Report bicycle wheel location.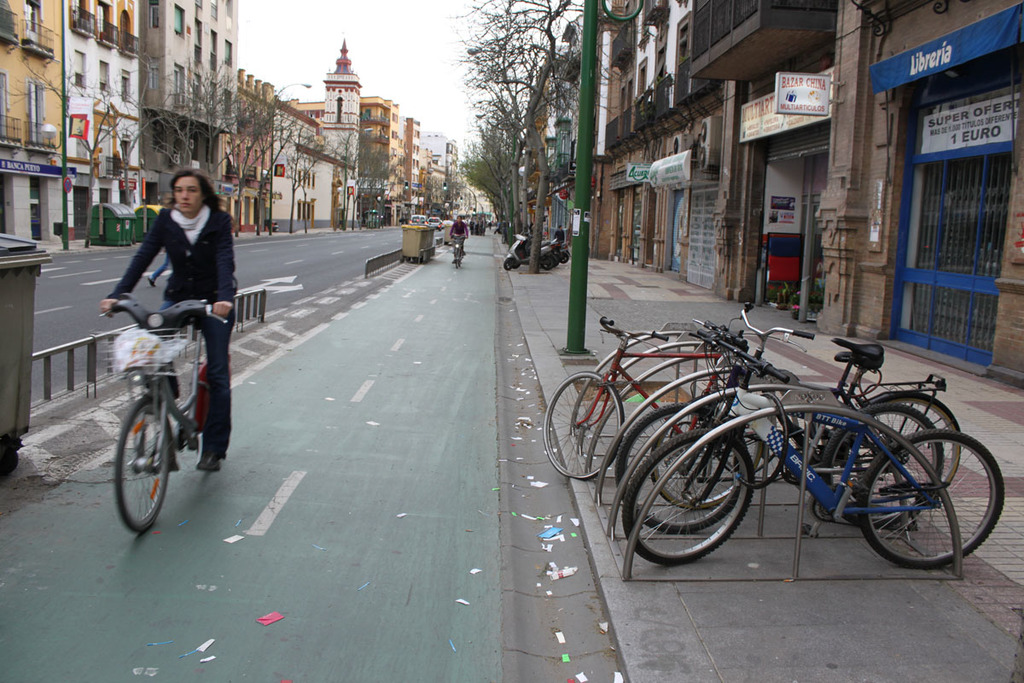
Report: bbox=(643, 412, 739, 510).
